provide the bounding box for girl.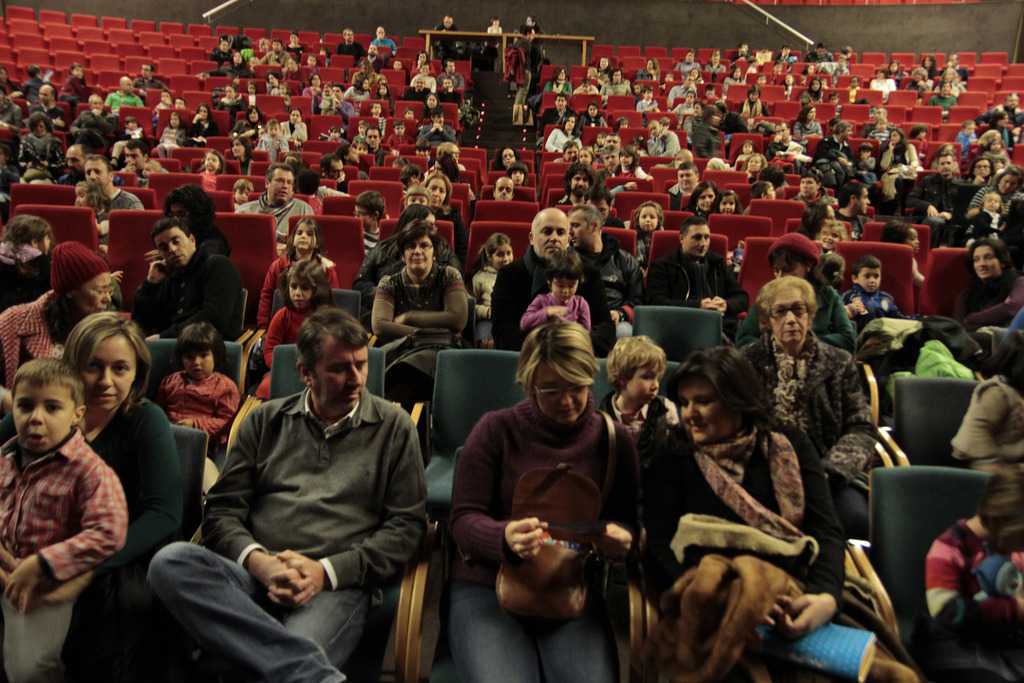
632/202/663/273.
